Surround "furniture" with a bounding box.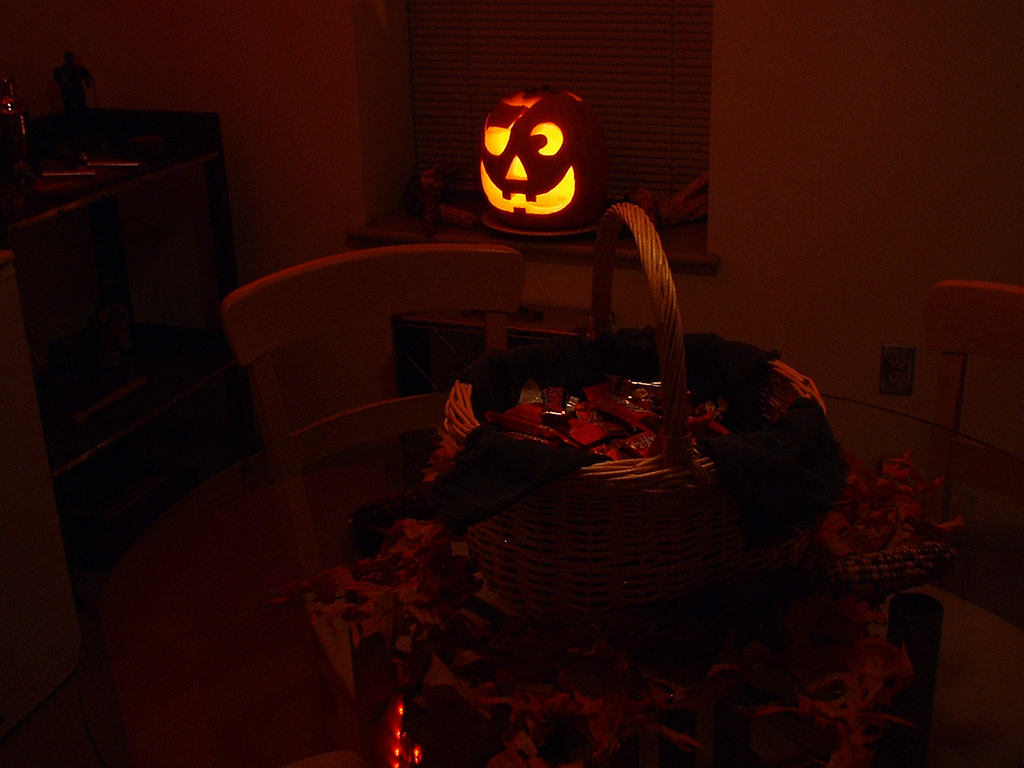
(x1=0, y1=107, x2=240, y2=599).
